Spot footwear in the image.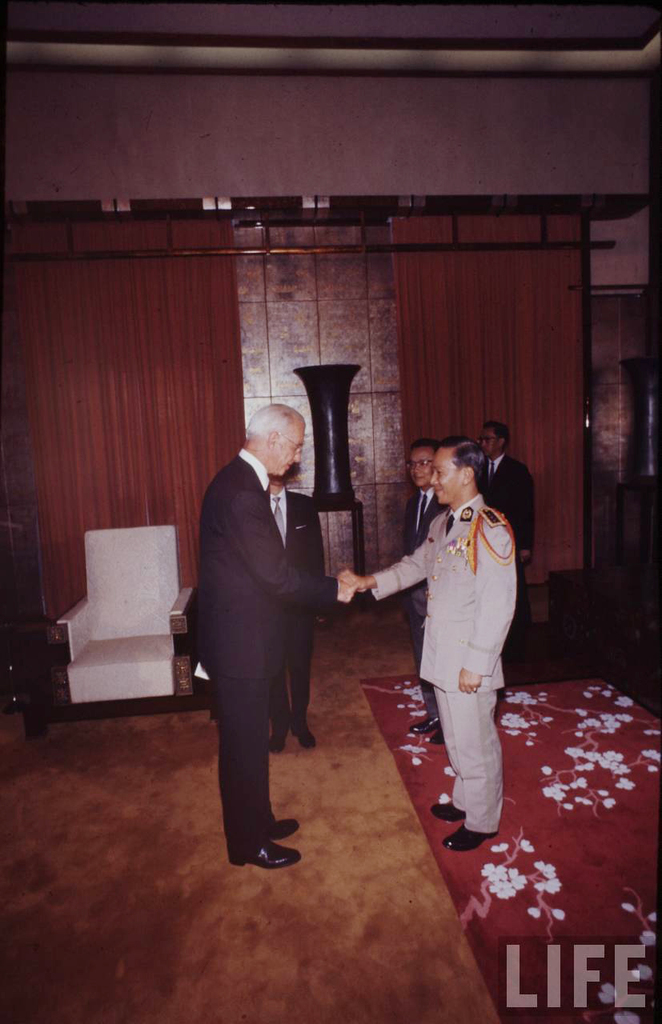
footwear found at x1=431, y1=797, x2=463, y2=816.
